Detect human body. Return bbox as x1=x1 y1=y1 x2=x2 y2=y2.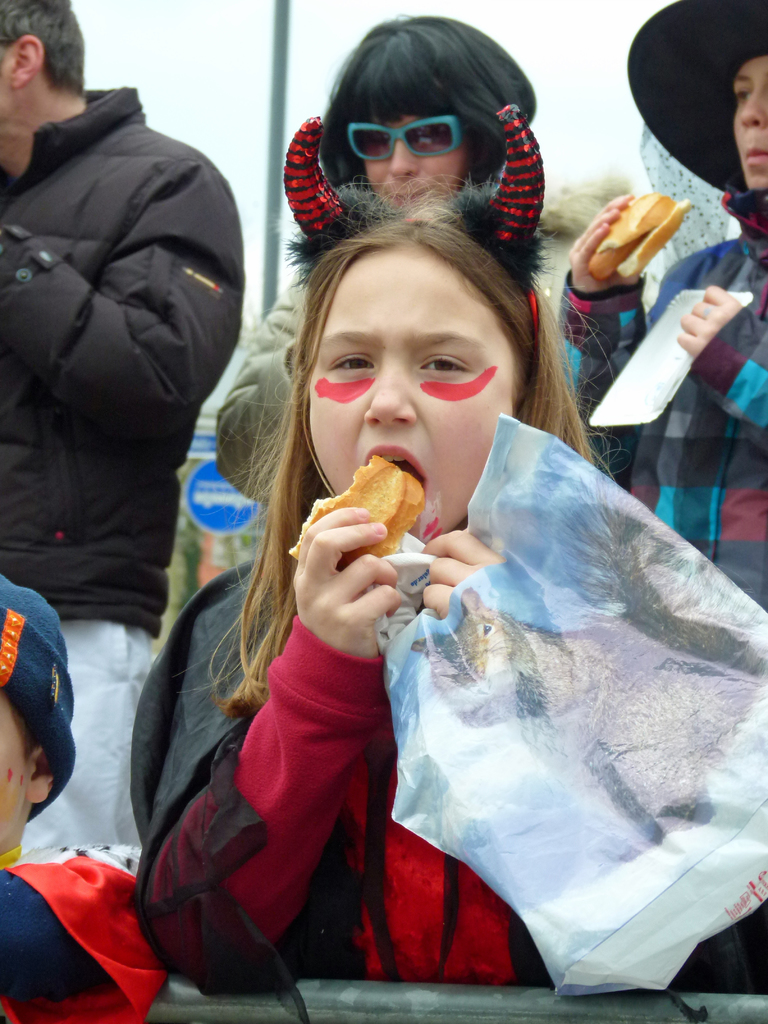
x1=0 y1=0 x2=238 y2=872.
